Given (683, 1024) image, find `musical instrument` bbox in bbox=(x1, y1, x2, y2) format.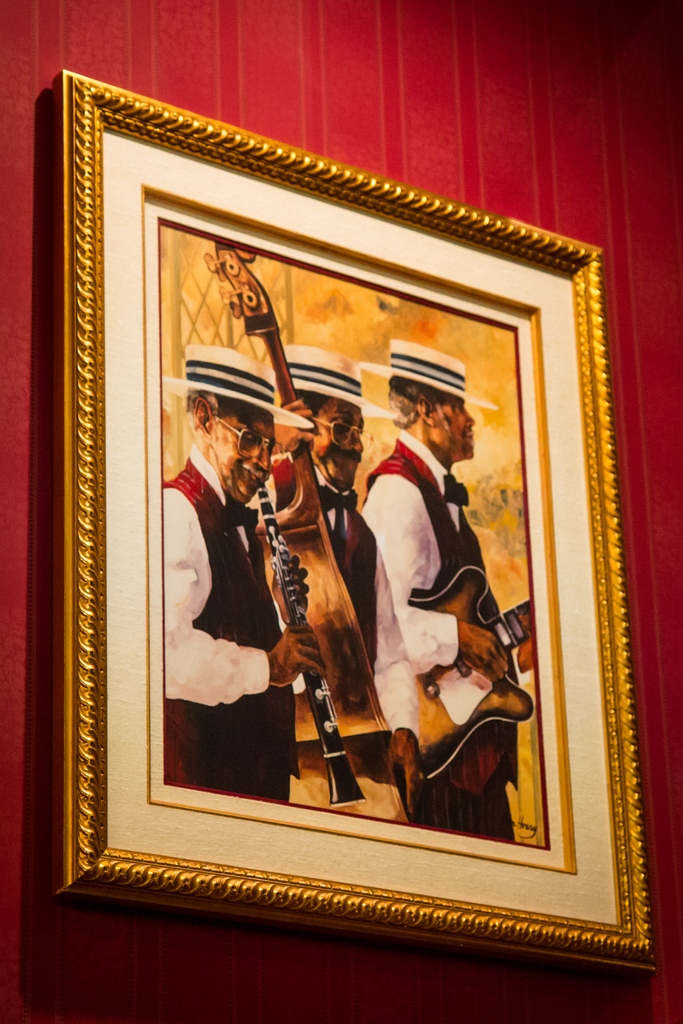
bbox=(251, 479, 361, 797).
